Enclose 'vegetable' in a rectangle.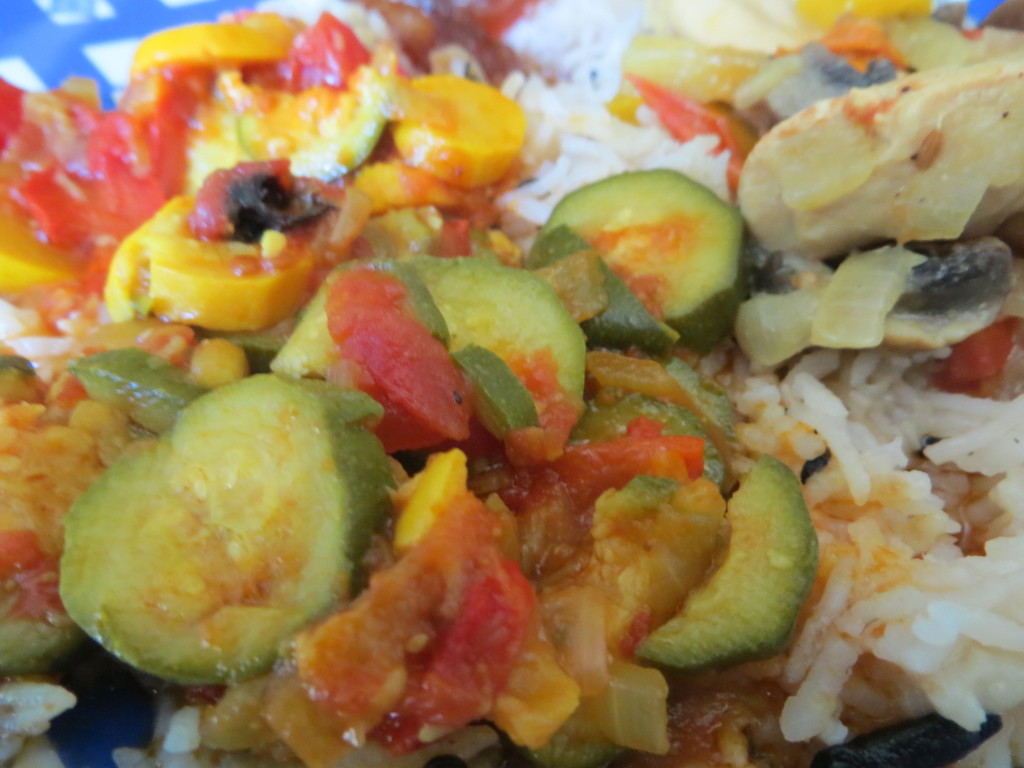
{"left": 369, "top": 559, "right": 538, "bottom": 752}.
